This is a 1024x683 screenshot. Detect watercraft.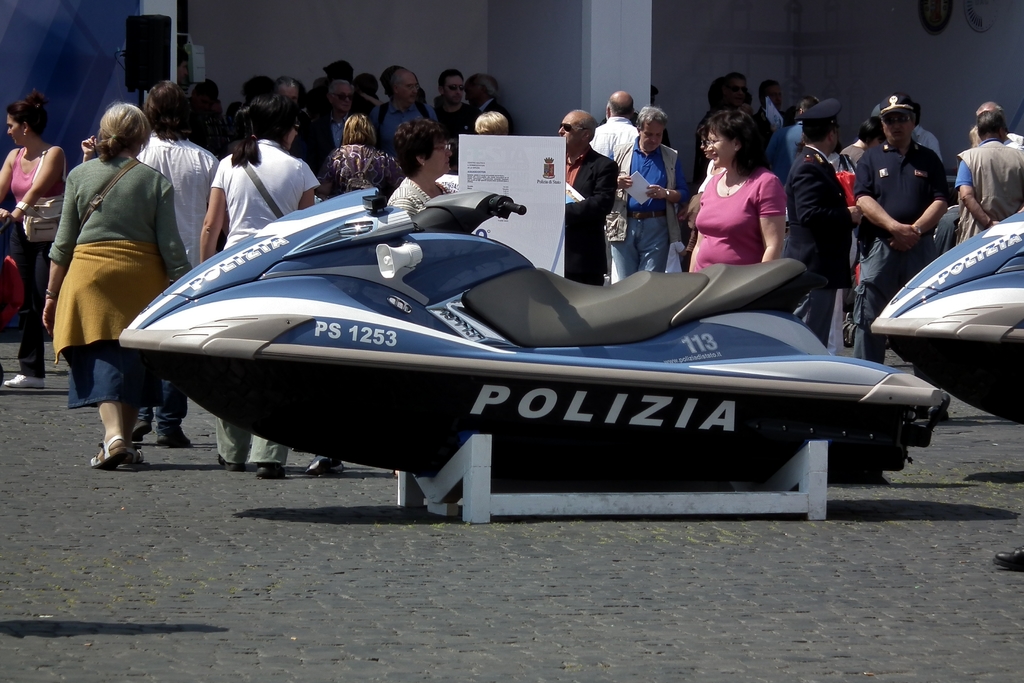
113 185 947 472.
